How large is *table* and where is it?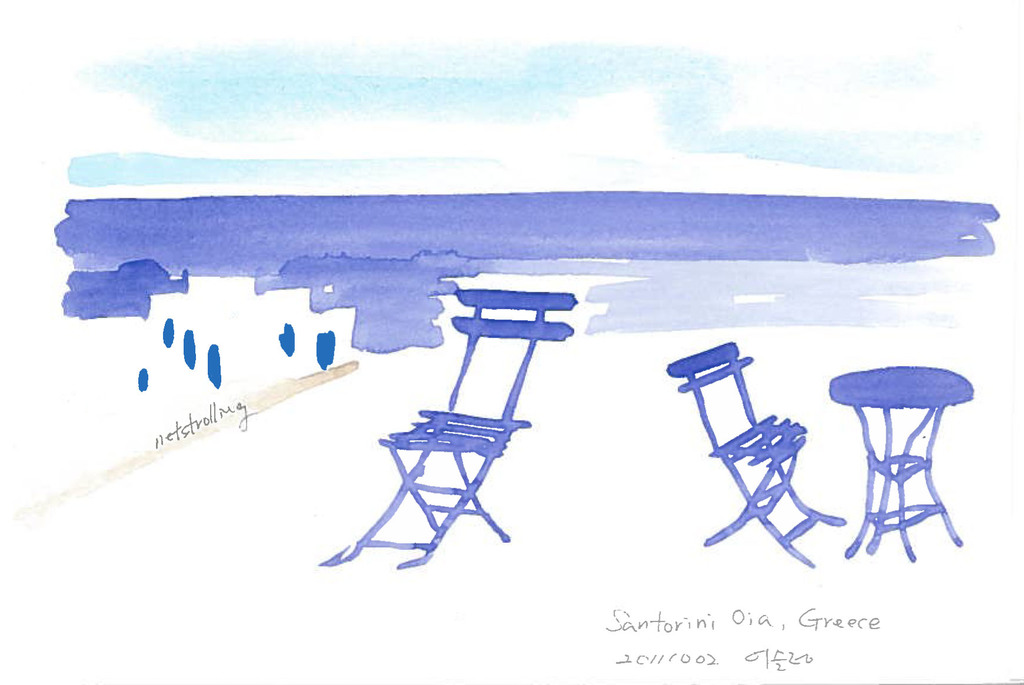
Bounding box: BBox(824, 364, 976, 563).
